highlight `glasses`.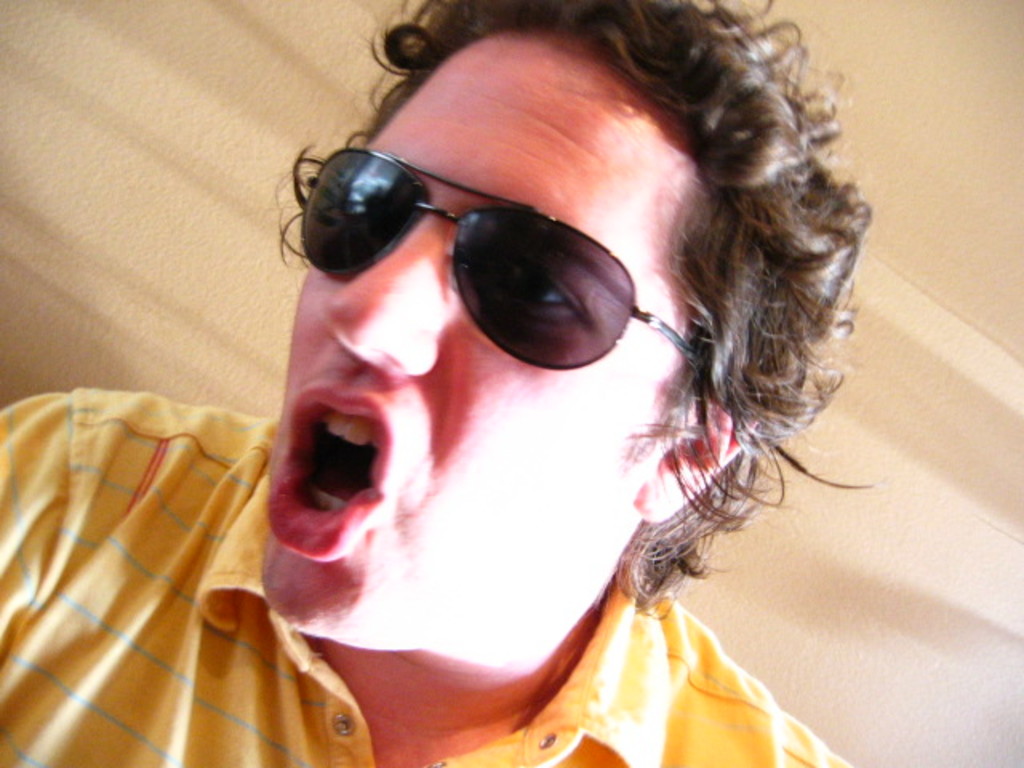
Highlighted region: 291,94,781,395.
